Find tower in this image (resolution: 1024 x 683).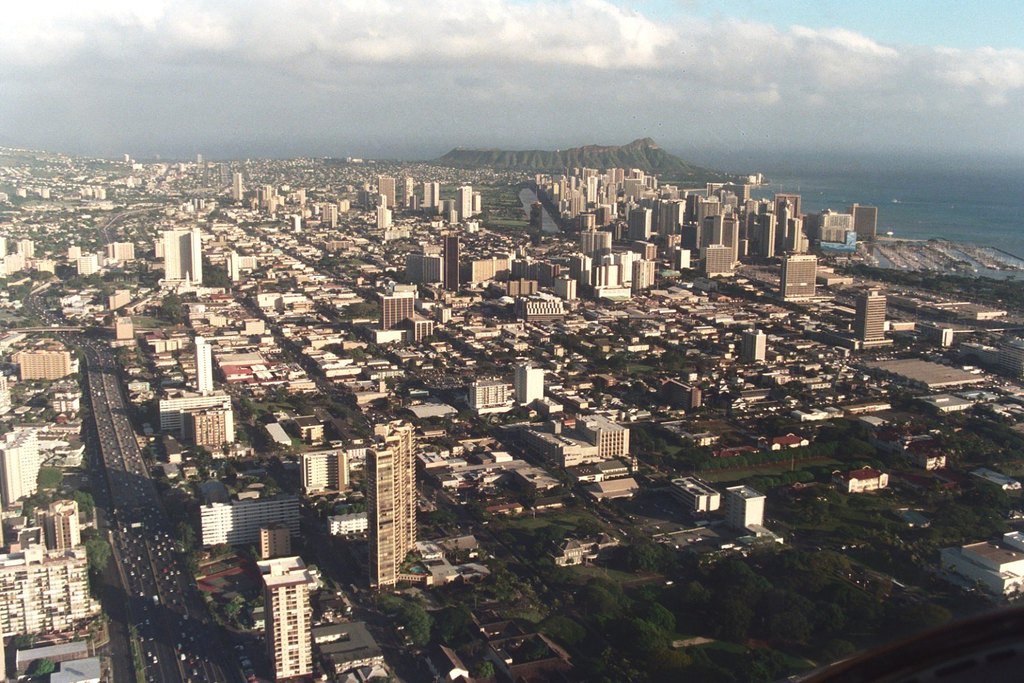
<box>457,186,477,221</box>.
